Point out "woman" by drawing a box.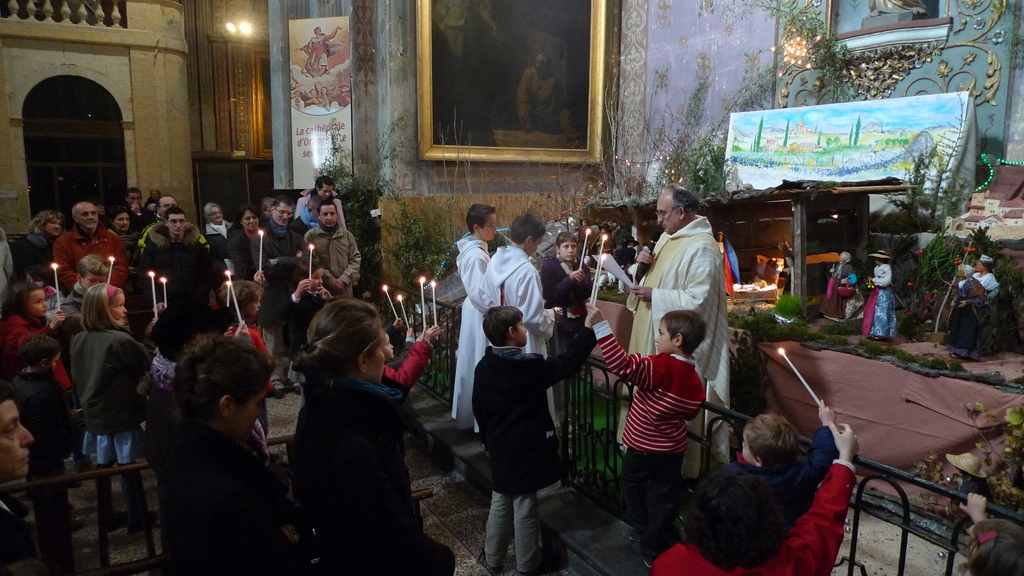
[115, 211, 140, 273].
